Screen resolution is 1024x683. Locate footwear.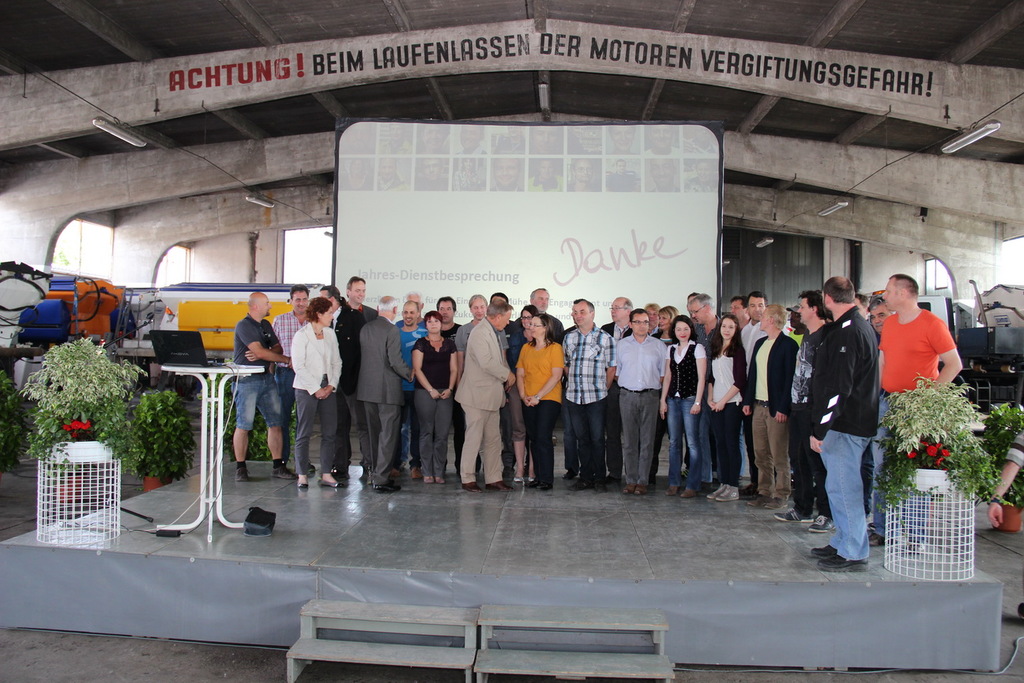
bbox(566, 477, 595, 489).
